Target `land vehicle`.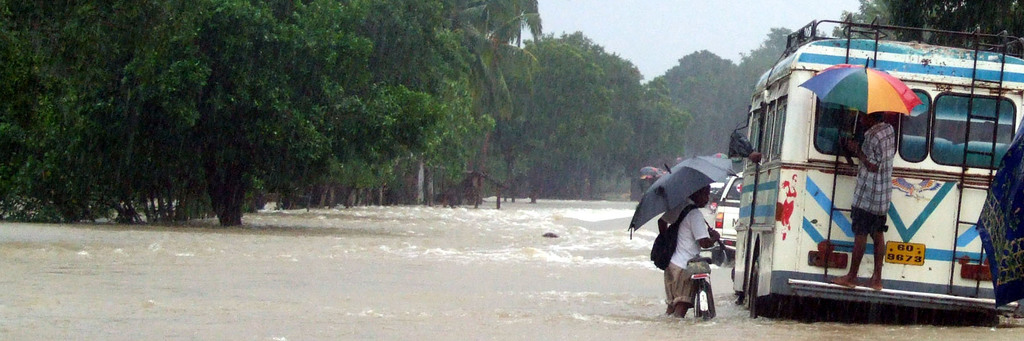
Target region: [731, 19, 1023, 323].
